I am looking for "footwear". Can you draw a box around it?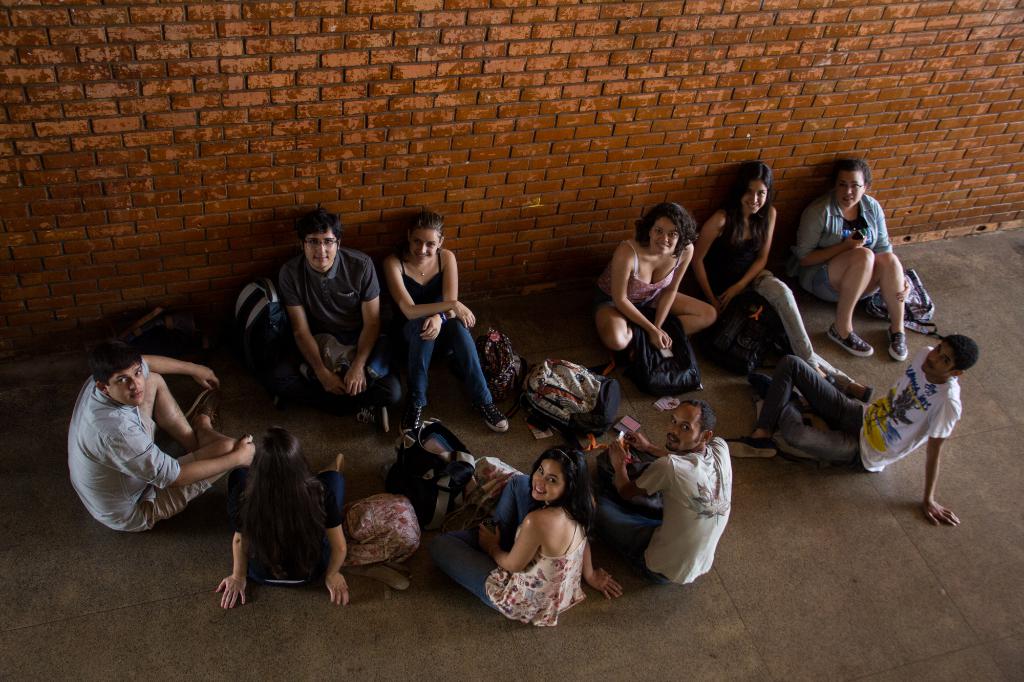
Sure, the bounding box is Rect(887, 325, 909, 360).
